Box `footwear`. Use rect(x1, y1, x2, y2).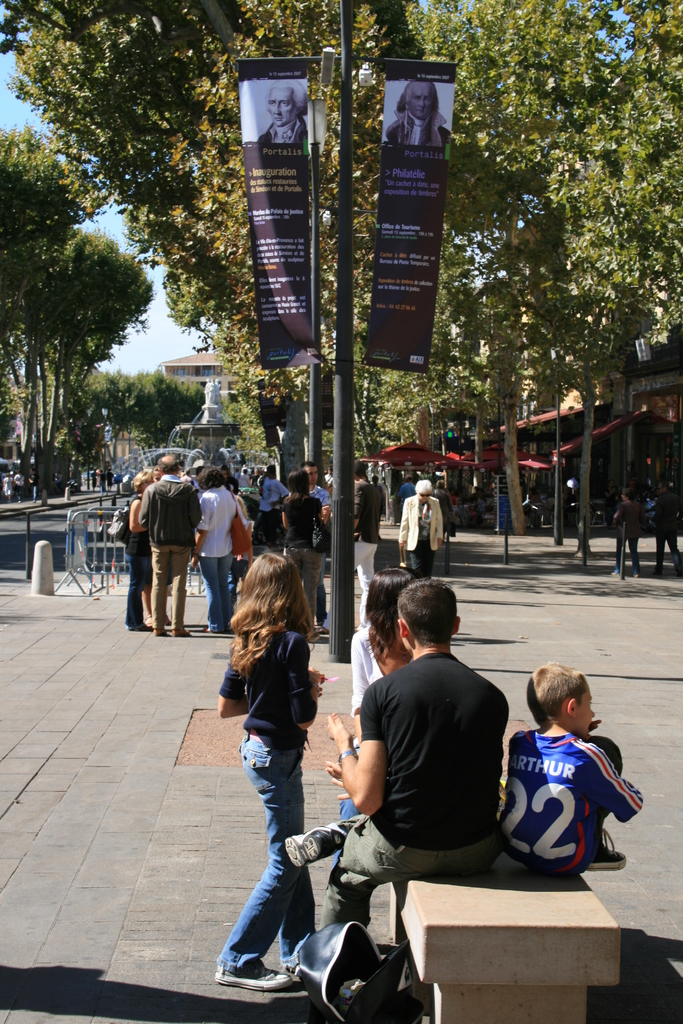
rect(210, 611, 239, 628).
